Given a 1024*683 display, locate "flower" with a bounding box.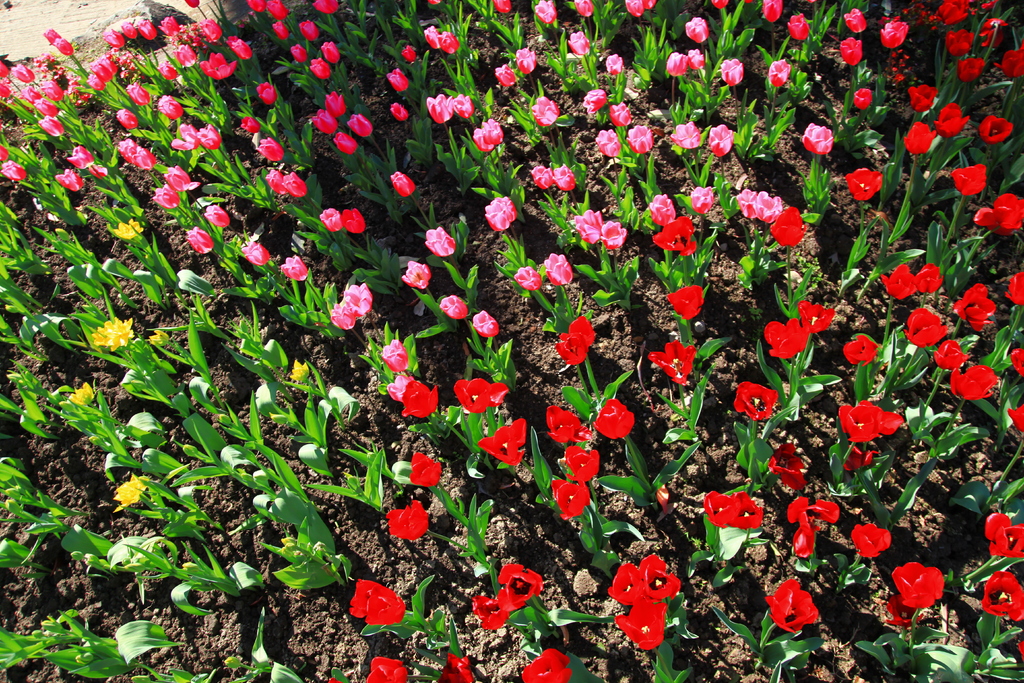
Located: 407,378,438,416.
